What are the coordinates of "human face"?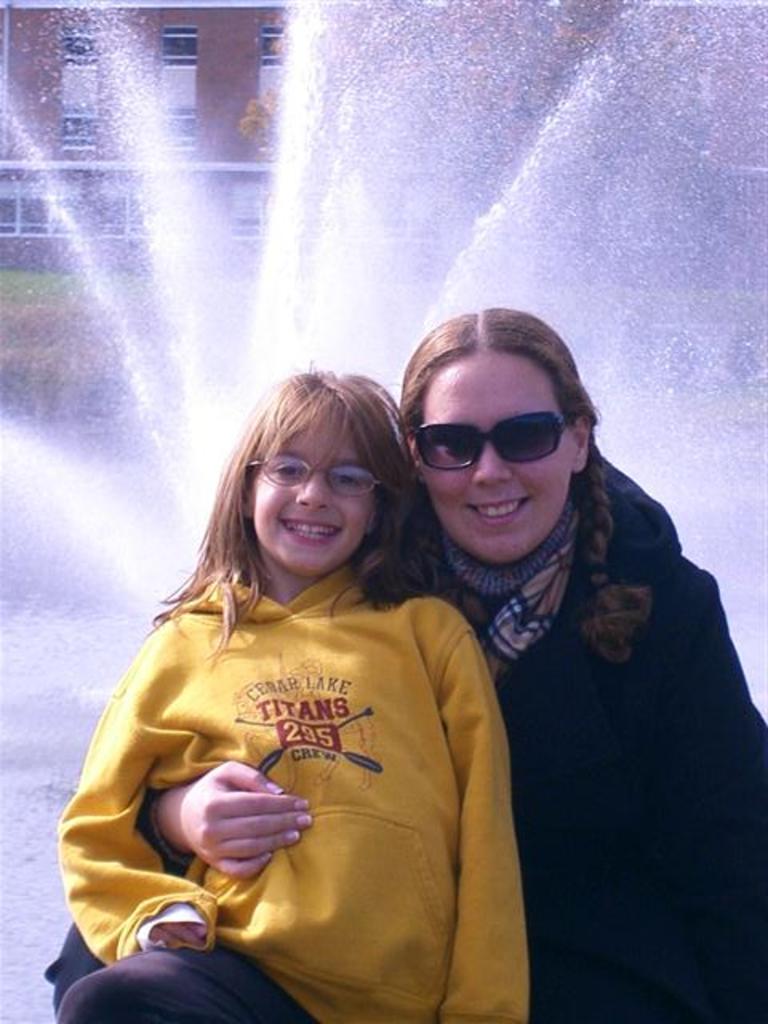
Rect(408, 349, 574, 568).
